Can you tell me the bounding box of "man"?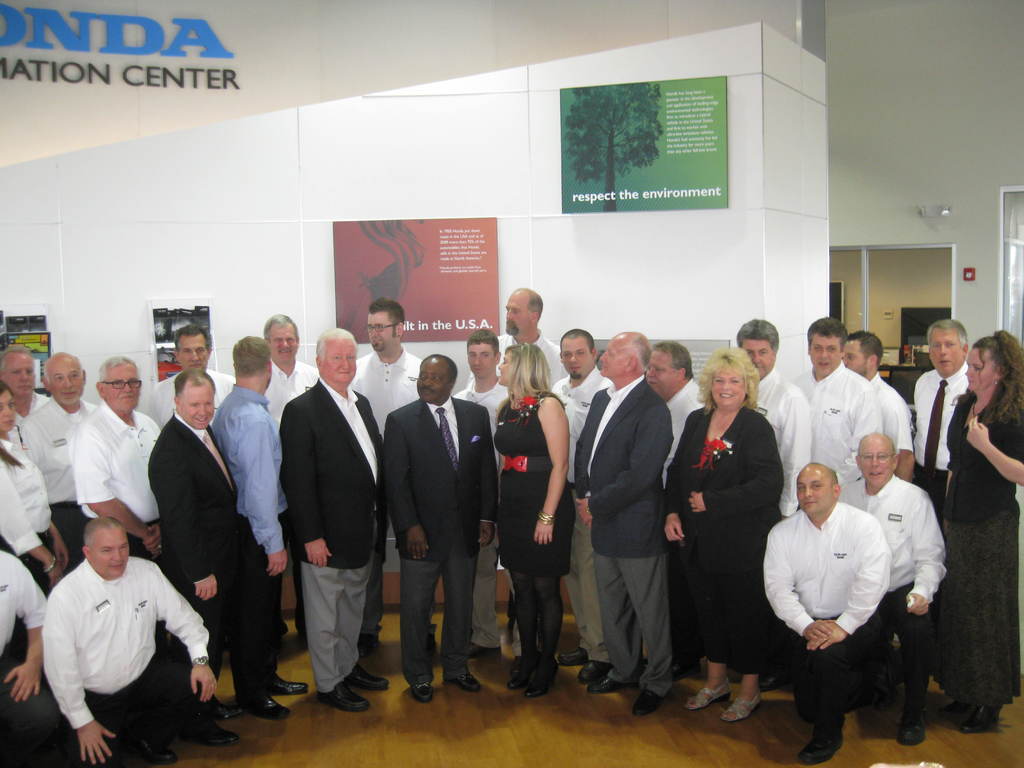
844 327 915 479.
